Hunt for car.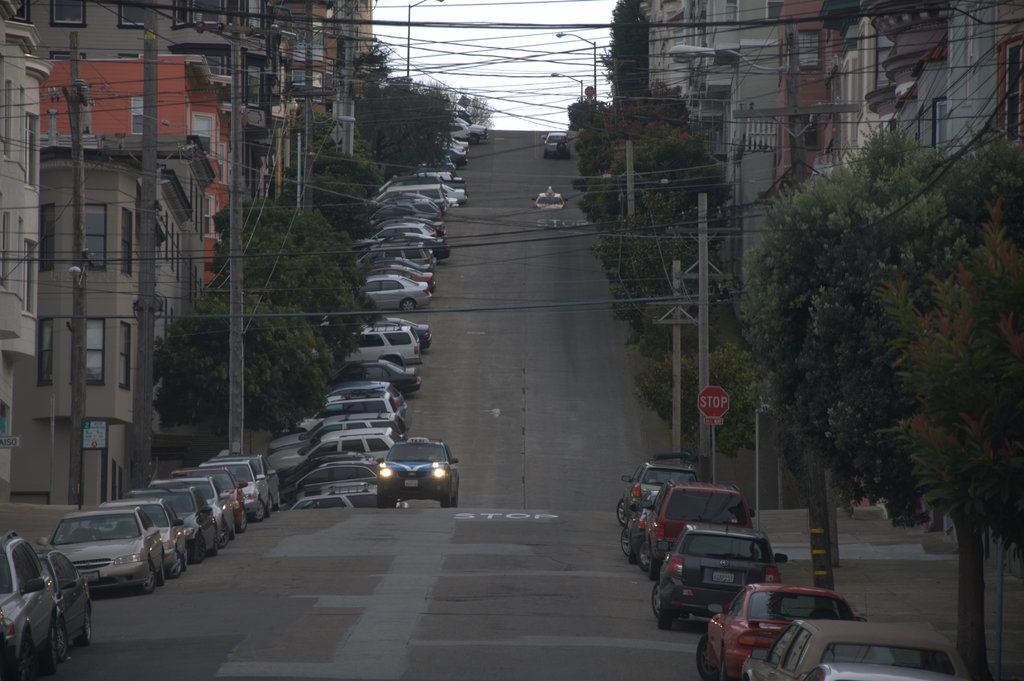
Hunted down at region(543, 129, 571, 157).
